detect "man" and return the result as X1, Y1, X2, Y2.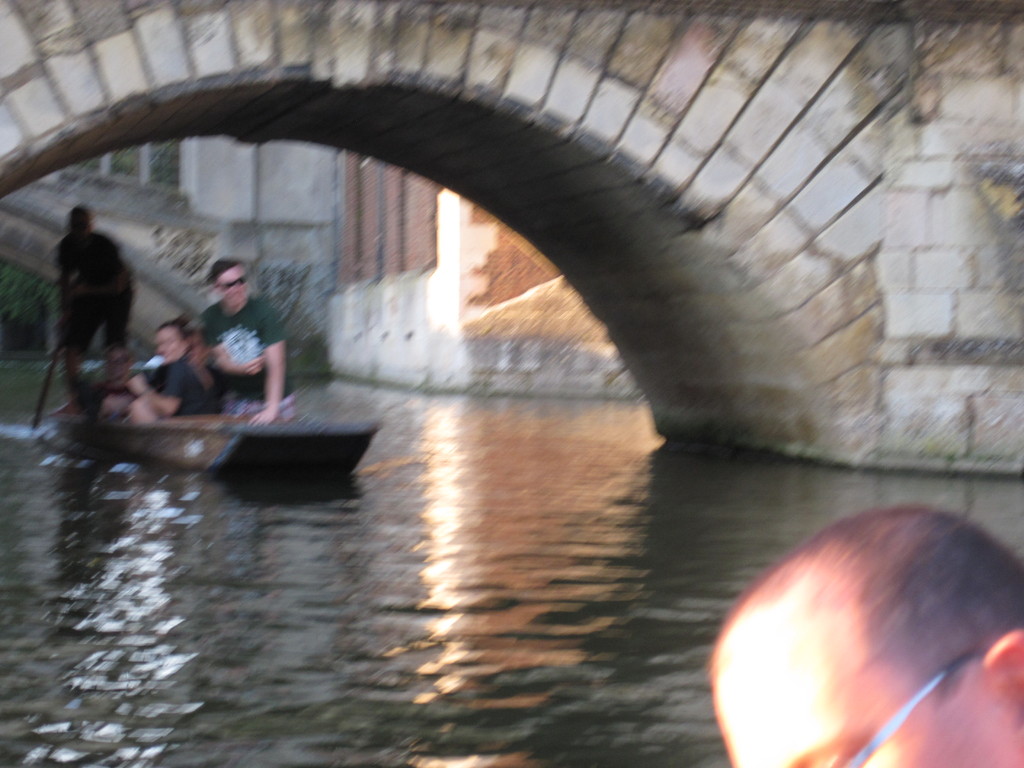
195, 252, 296, 426.
